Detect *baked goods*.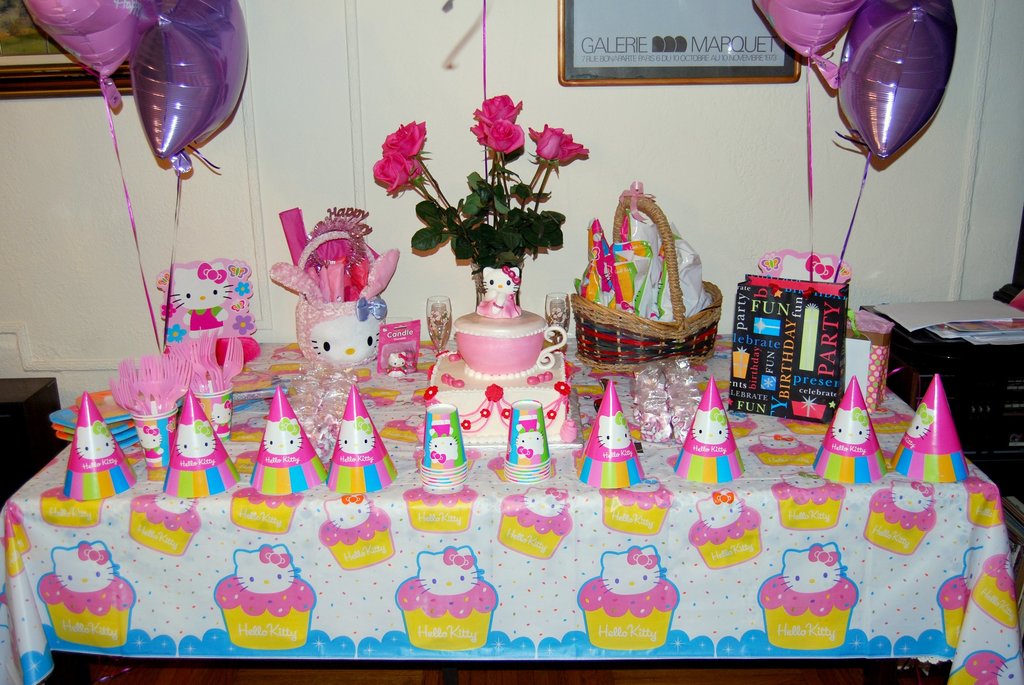
Detected at 396:545:497:651.
